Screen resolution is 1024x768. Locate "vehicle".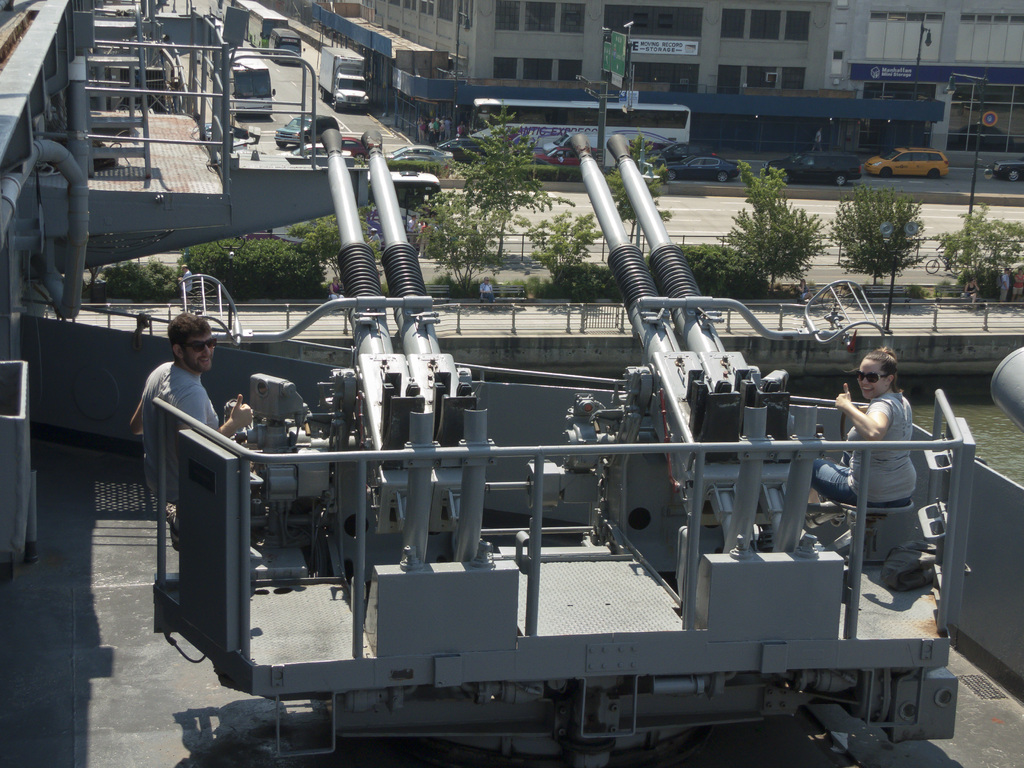
276:109:344:144.
